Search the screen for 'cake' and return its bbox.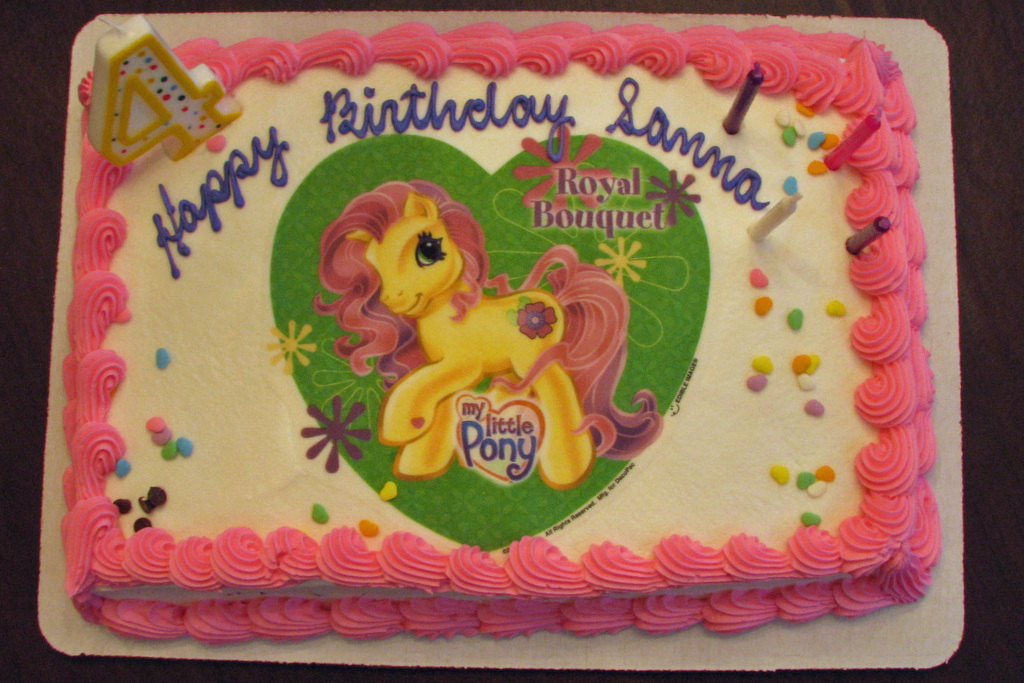
Found: [left=58, top=25, right=946, bottom=646].
